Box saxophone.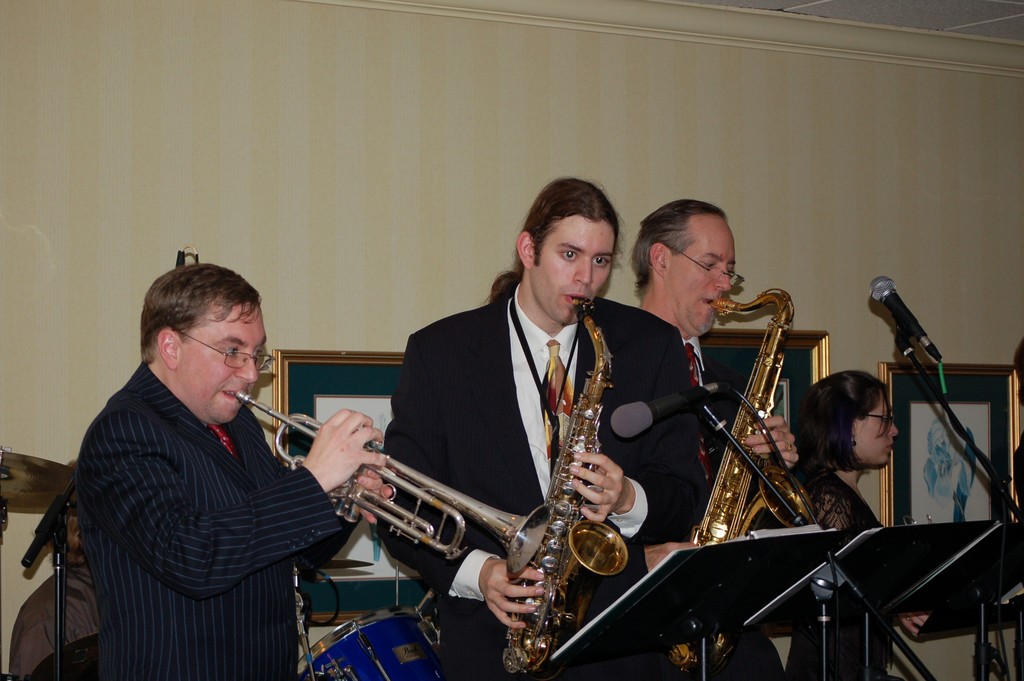
BBox(499, 291, 630, 674).
